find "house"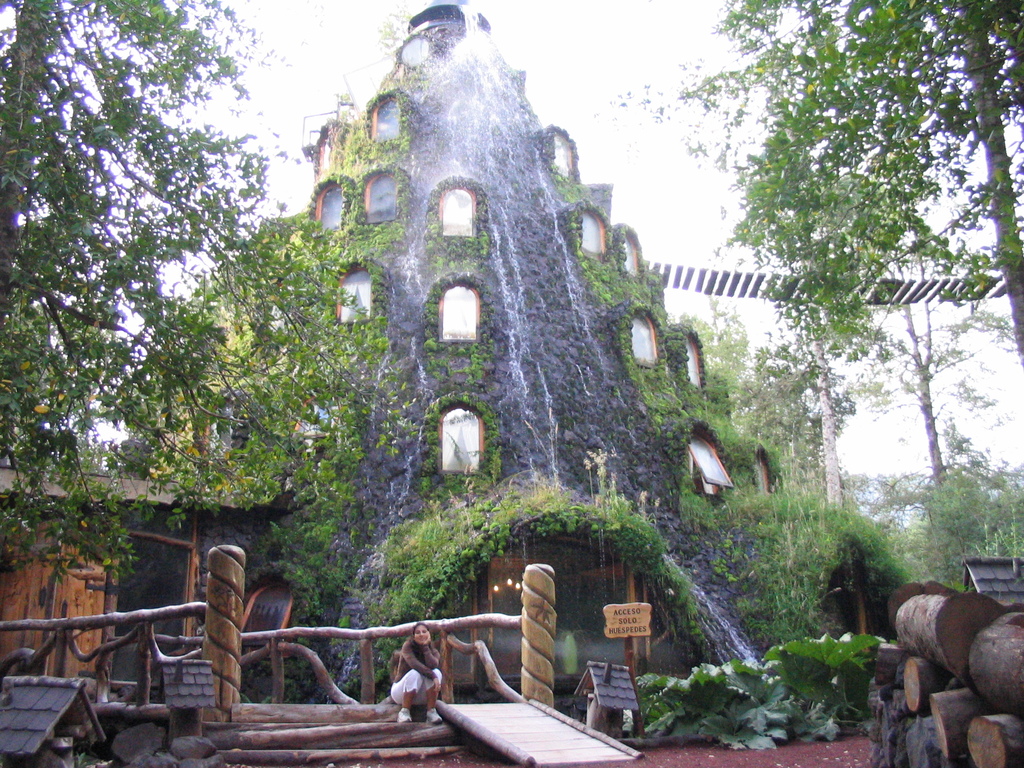
{"left": 117, "top": 31, "right": 792, "bottom": 694}
